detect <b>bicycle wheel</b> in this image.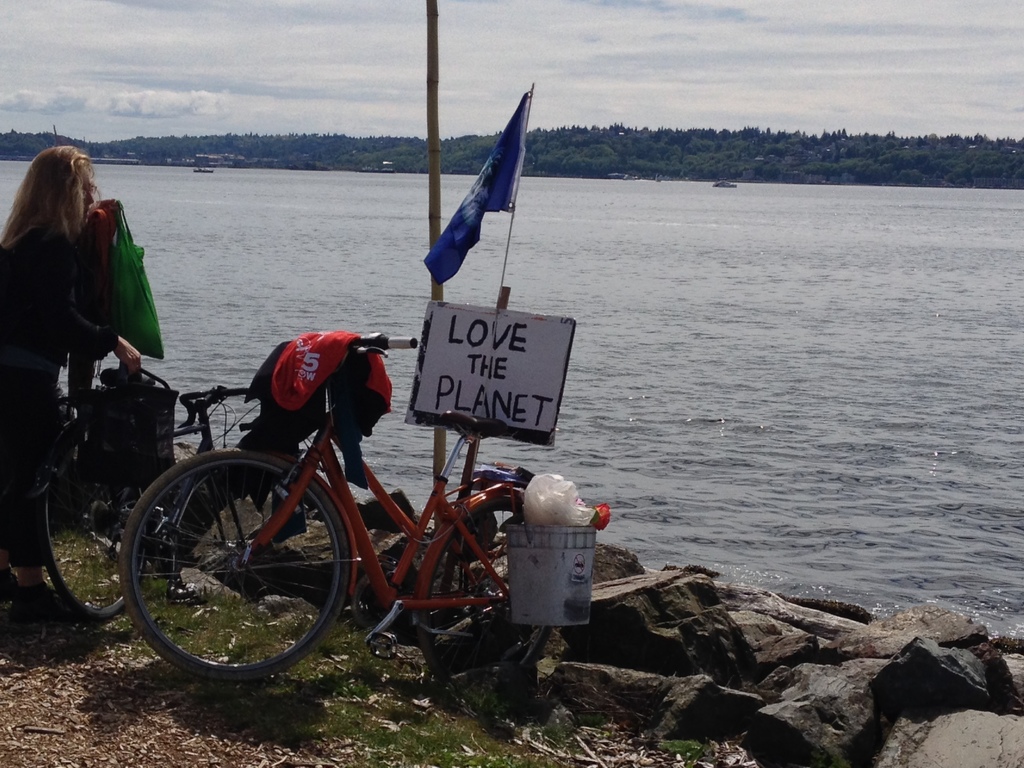
Detection: pyautogui.locateOnScreen(115, 446, 369, 698).
